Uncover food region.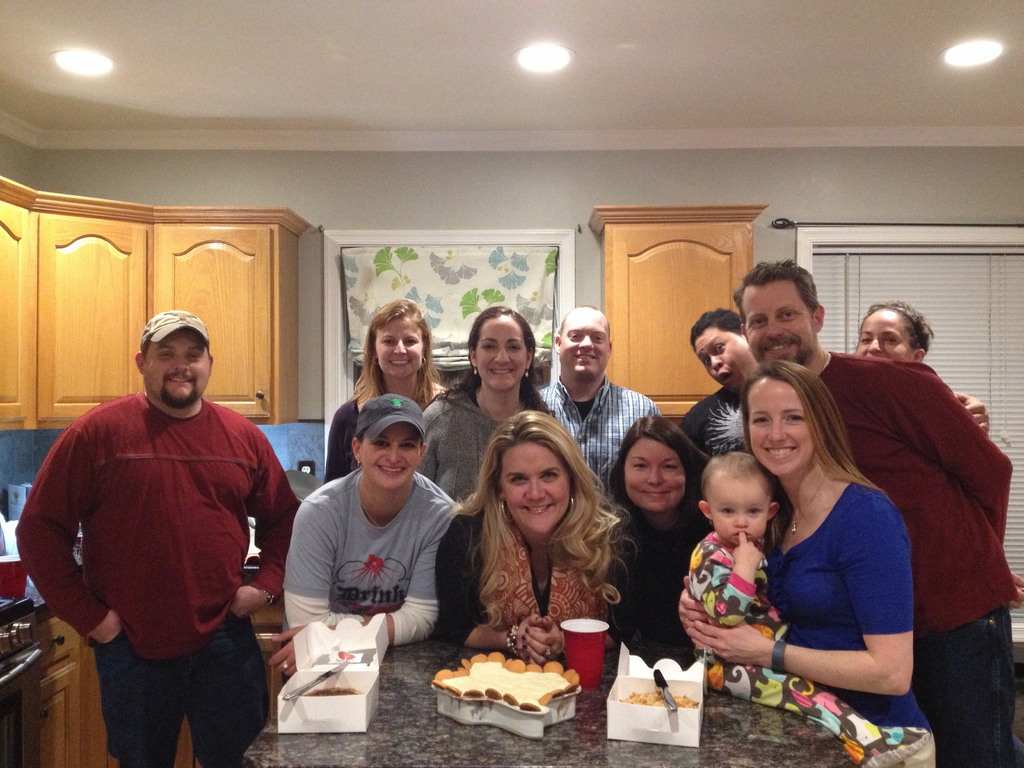
Uncovered: l=301, t=688, r=358, b=696.
